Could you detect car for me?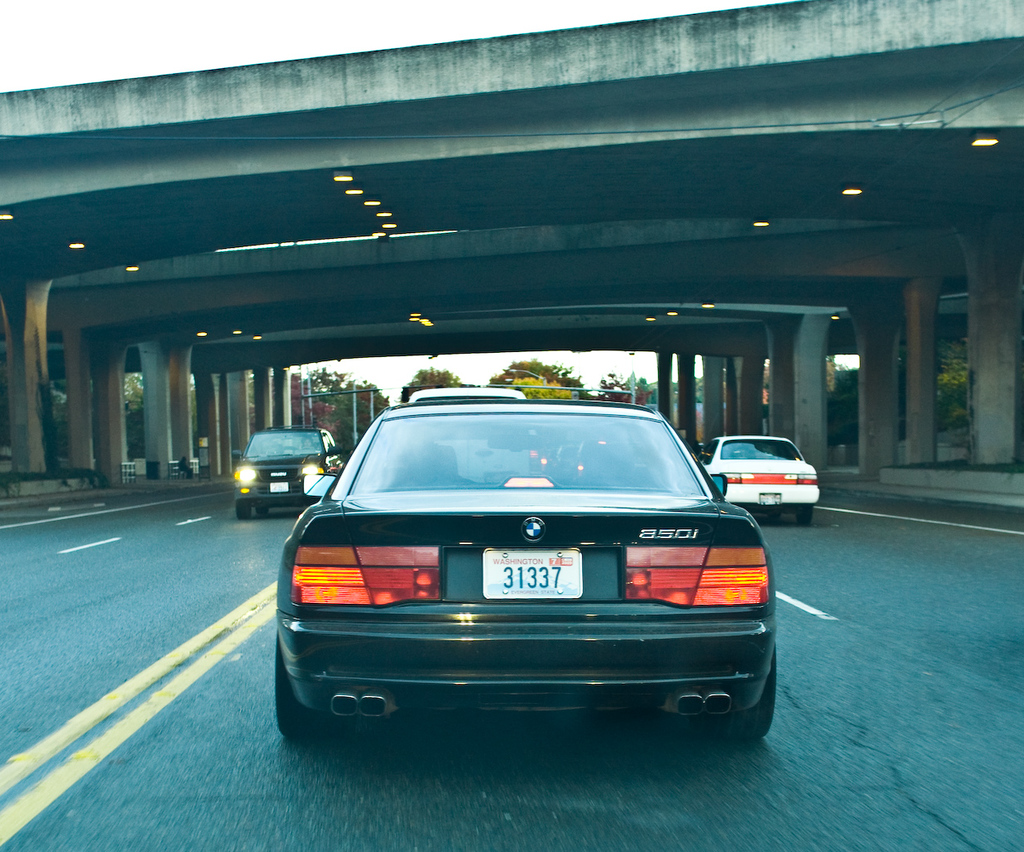
Detection result: pyautogui.locateOnScreen(256, 393, 789, 752).
